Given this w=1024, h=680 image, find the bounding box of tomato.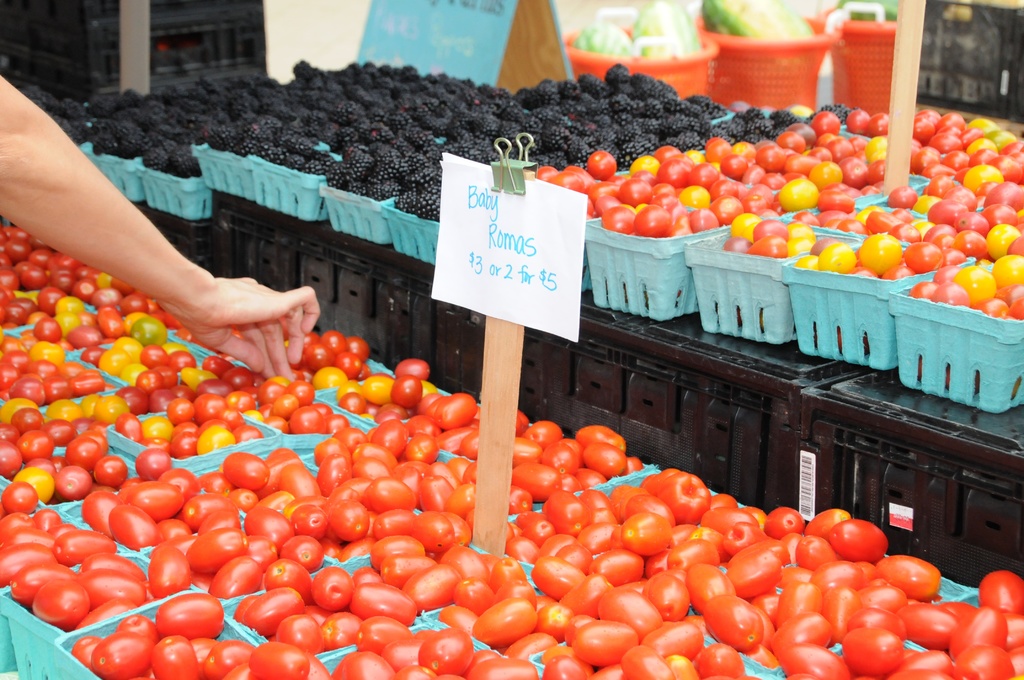
detection(908, 645, 954, 670).
